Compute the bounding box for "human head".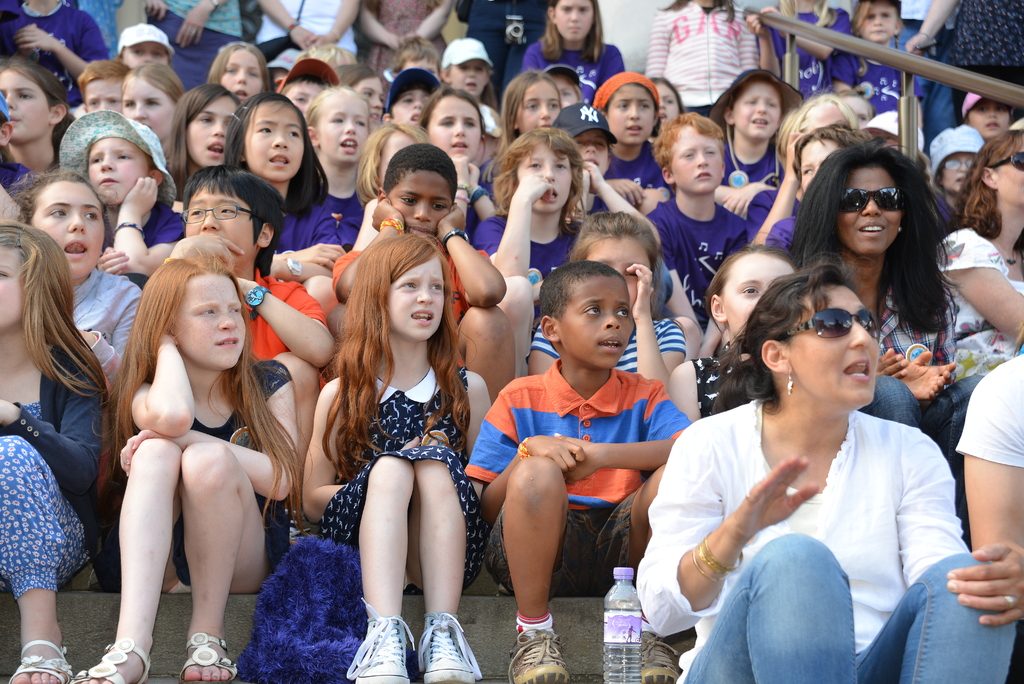
{"left": 175, "top": 86, "right": 243, "bottom": 164}.
